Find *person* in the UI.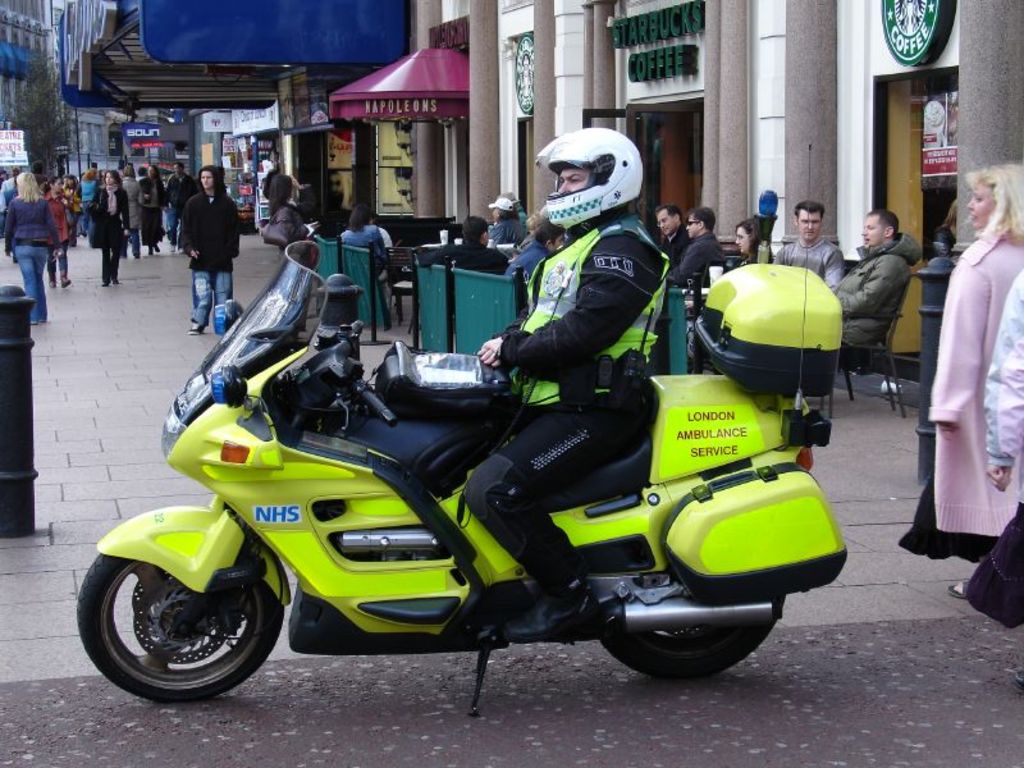
UI element at <region>660, 204, 689, 266</region>.
